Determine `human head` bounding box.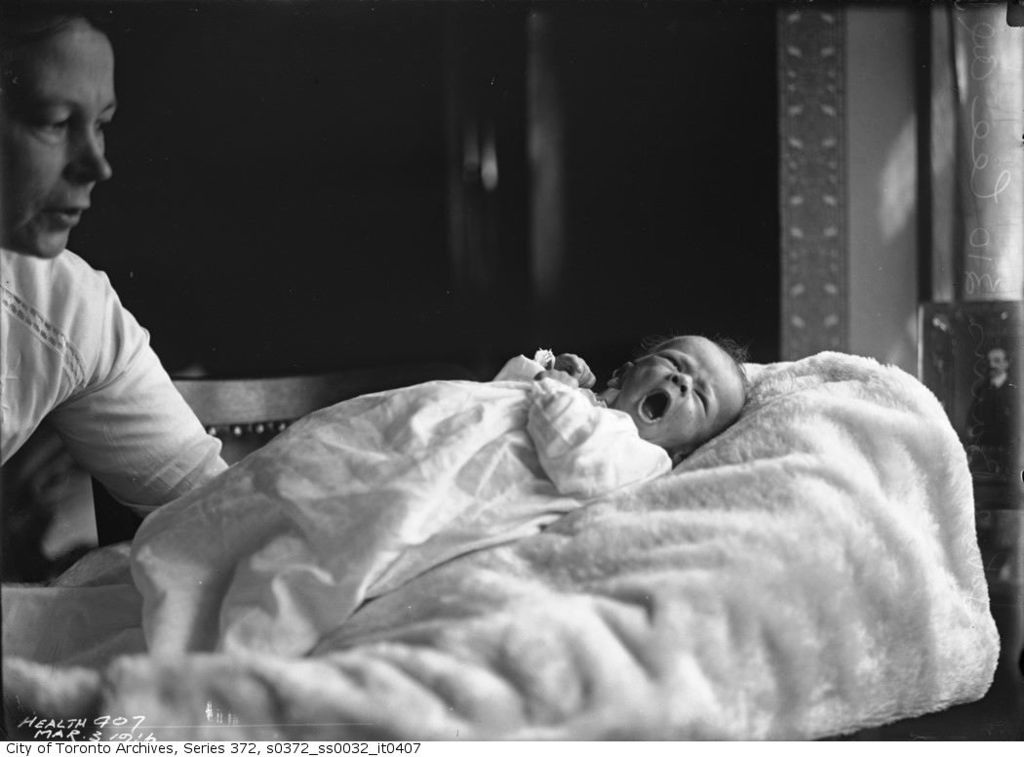
Determined: detection(608, 332, 749, 454).
